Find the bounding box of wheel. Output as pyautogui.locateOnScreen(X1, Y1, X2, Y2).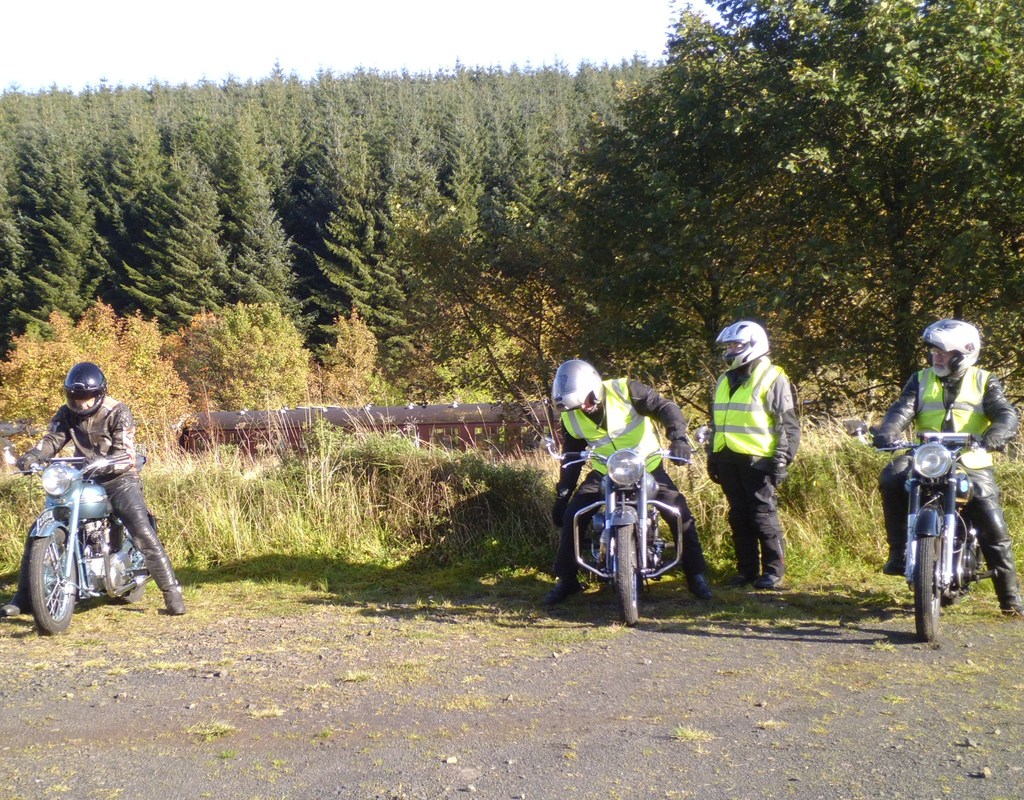
pyautogui.locateOnScreen(107, 515, 145, 598).
